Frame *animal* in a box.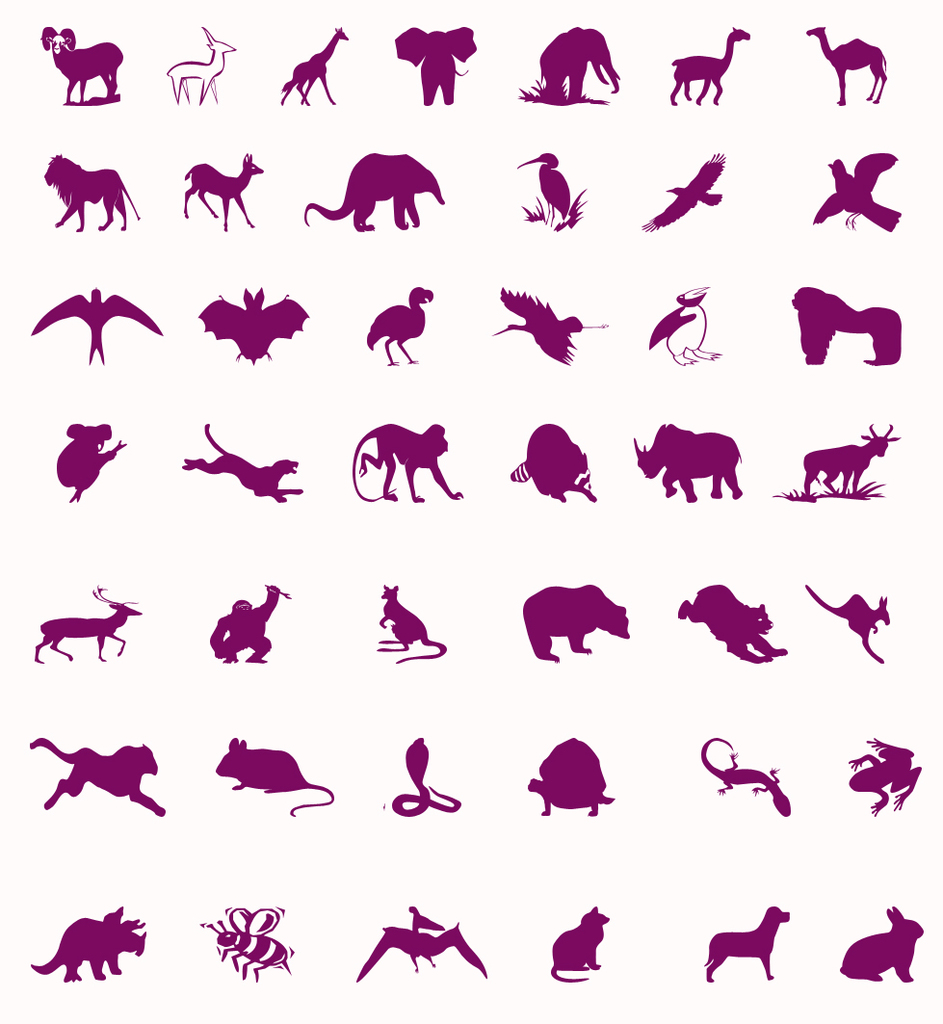
l=359, t=901, r=488, b=985.
